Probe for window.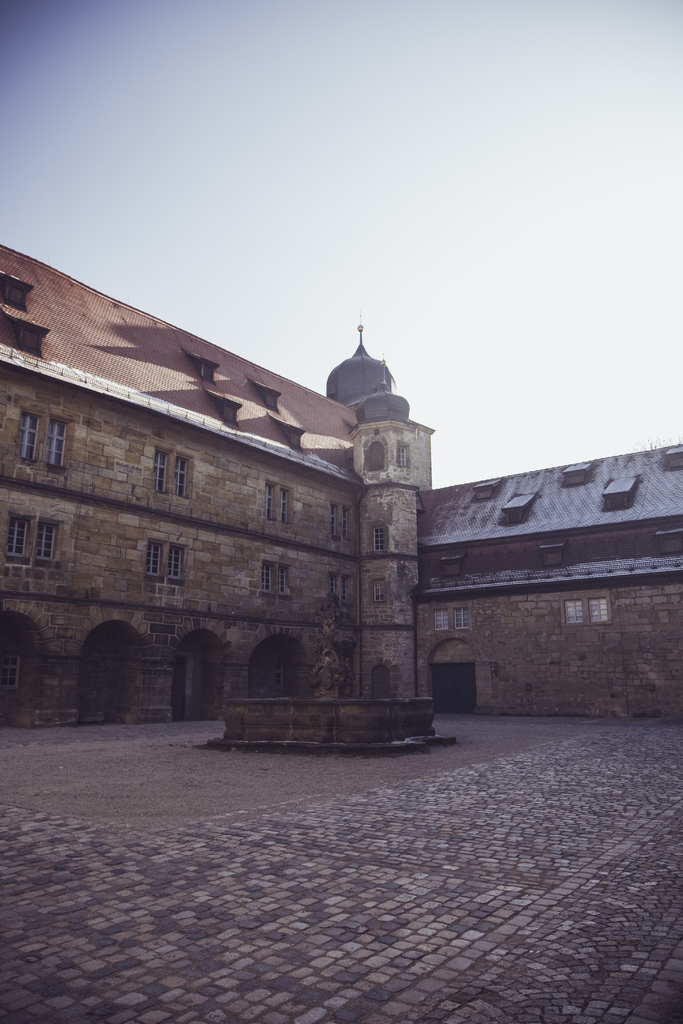
Probe result: <region>282, 489, 291, 526</region>.
